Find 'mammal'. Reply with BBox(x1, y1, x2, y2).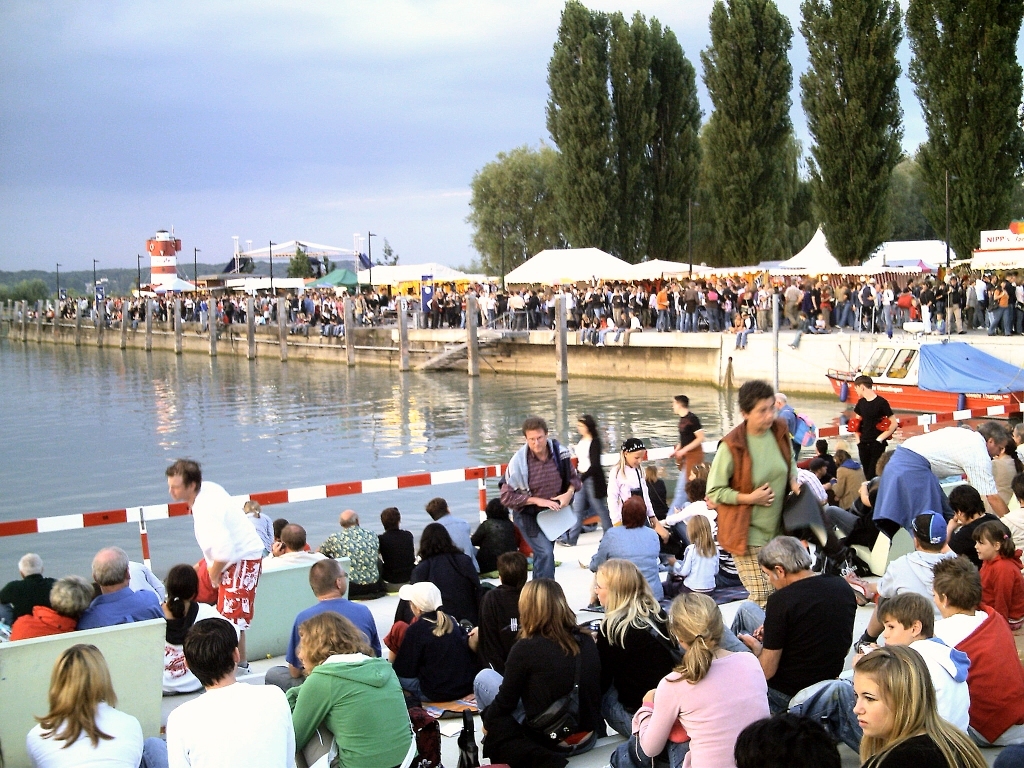
BBox(283, 613, 417, 767).
